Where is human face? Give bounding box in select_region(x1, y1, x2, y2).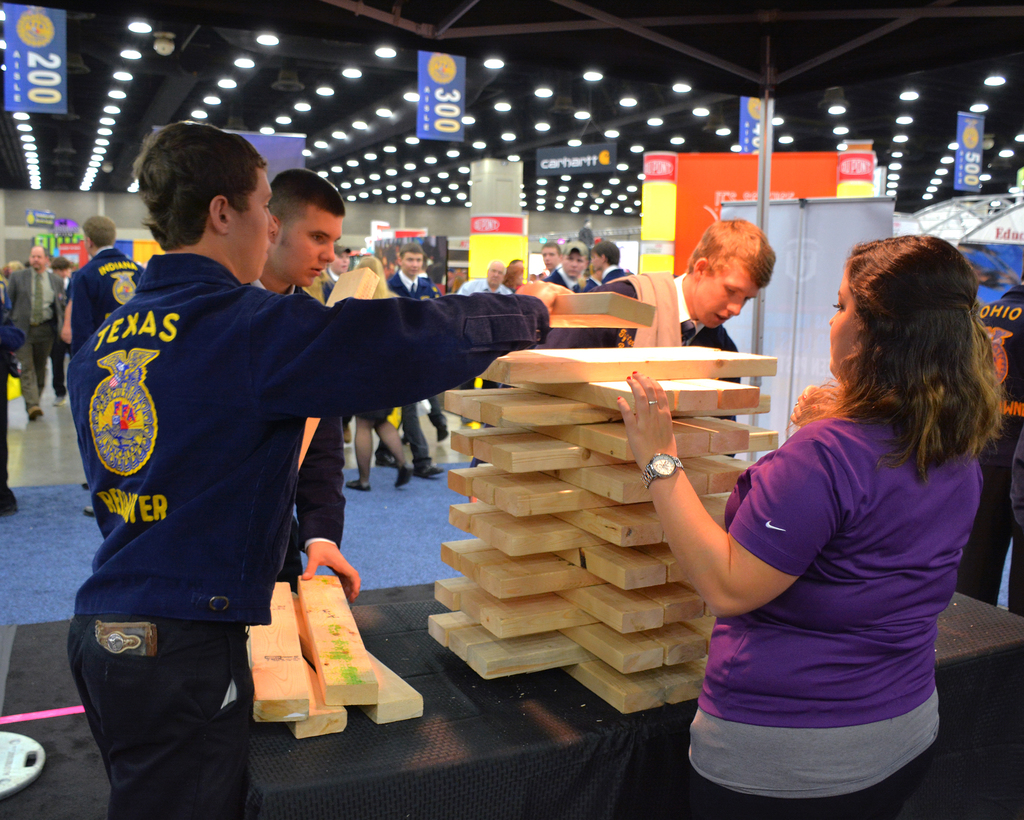
select_region(827, 268, 860, 370).
